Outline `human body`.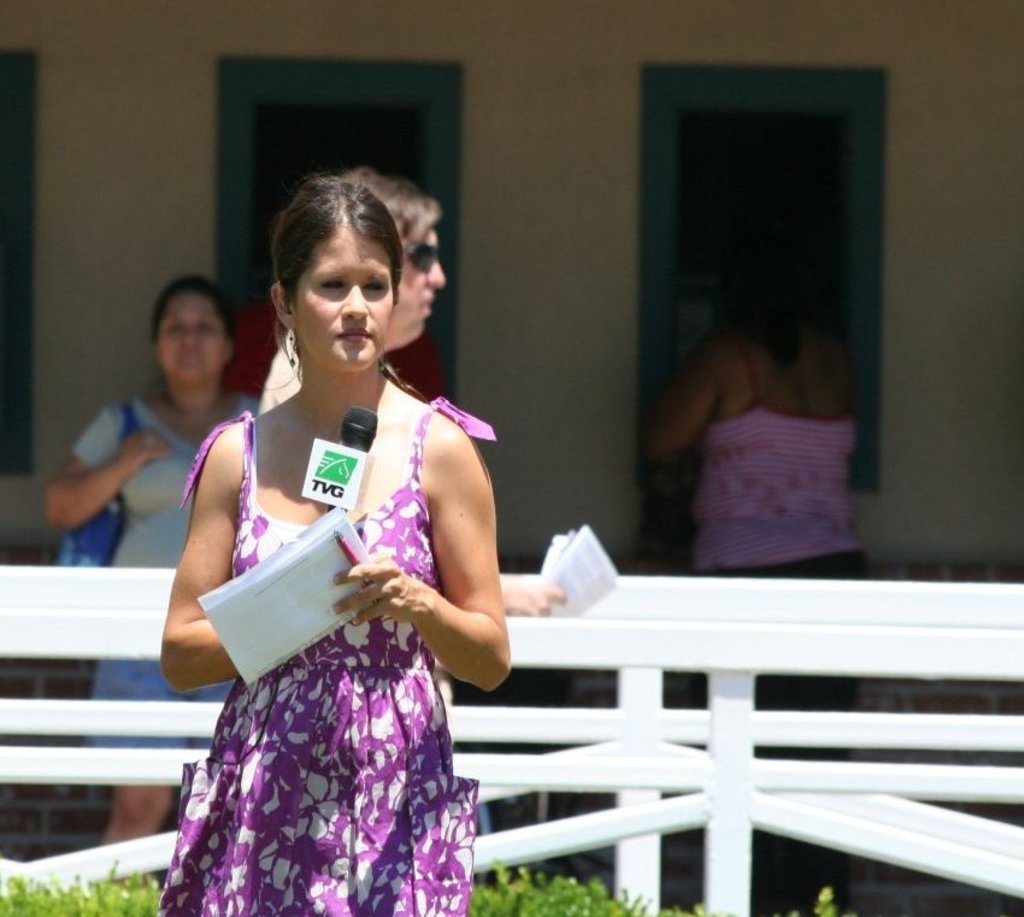
Outline: 40:389:266:846.
